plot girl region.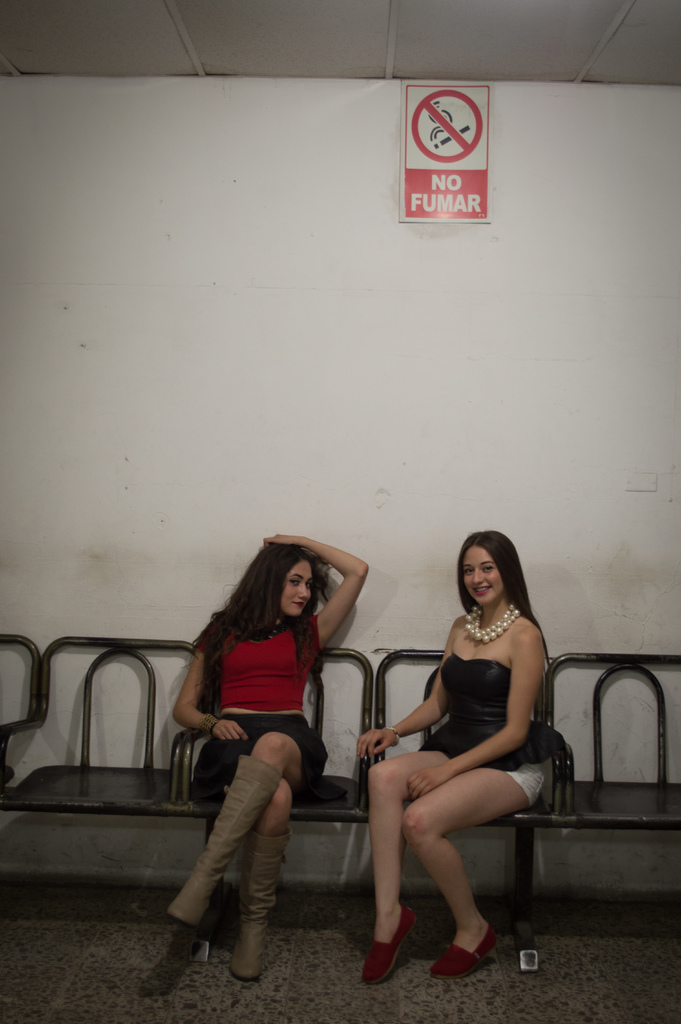
Plotted at 354,531,556,984.
